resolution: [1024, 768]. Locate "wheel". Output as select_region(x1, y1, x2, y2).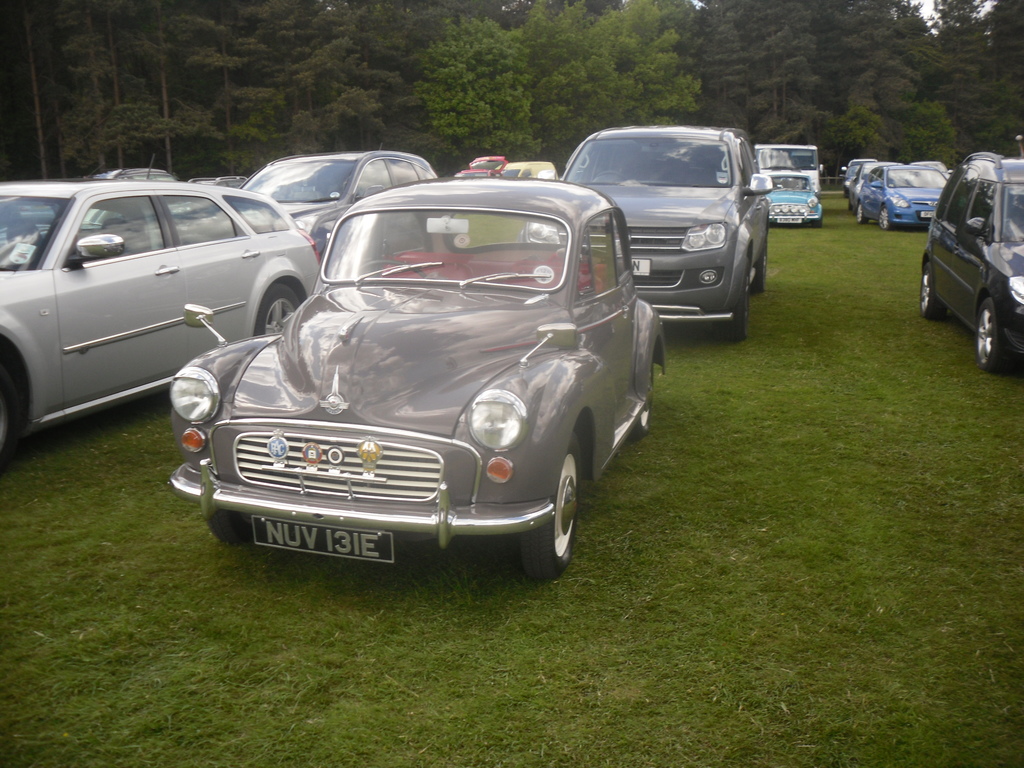
select_region(522, 428, 591, 579).
